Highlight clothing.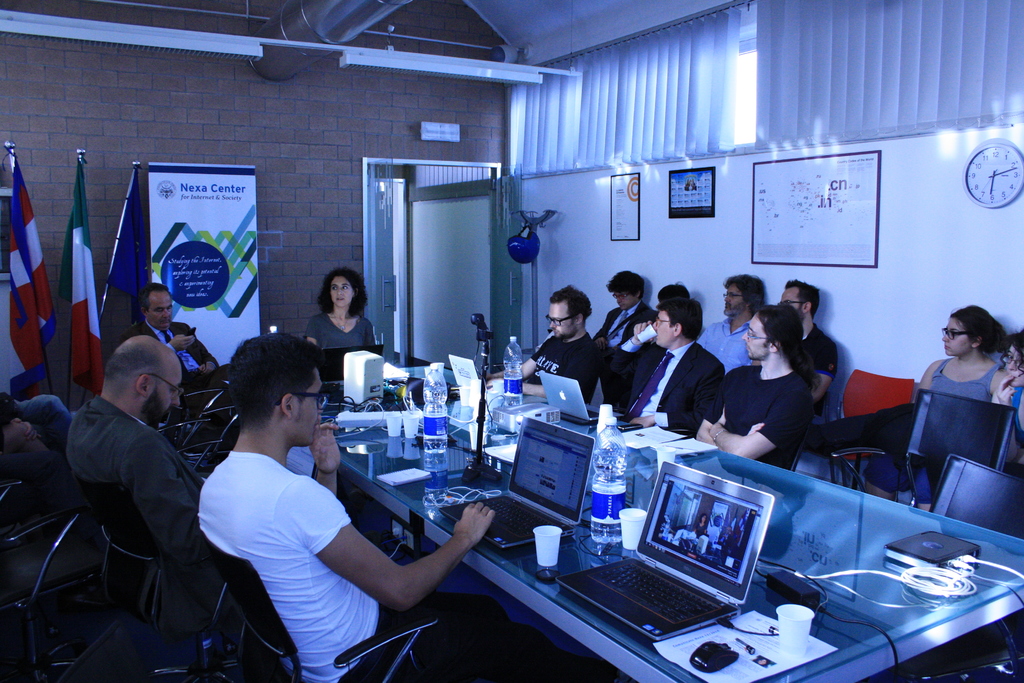
Highlighted region: (519, 333, 602, 399).
